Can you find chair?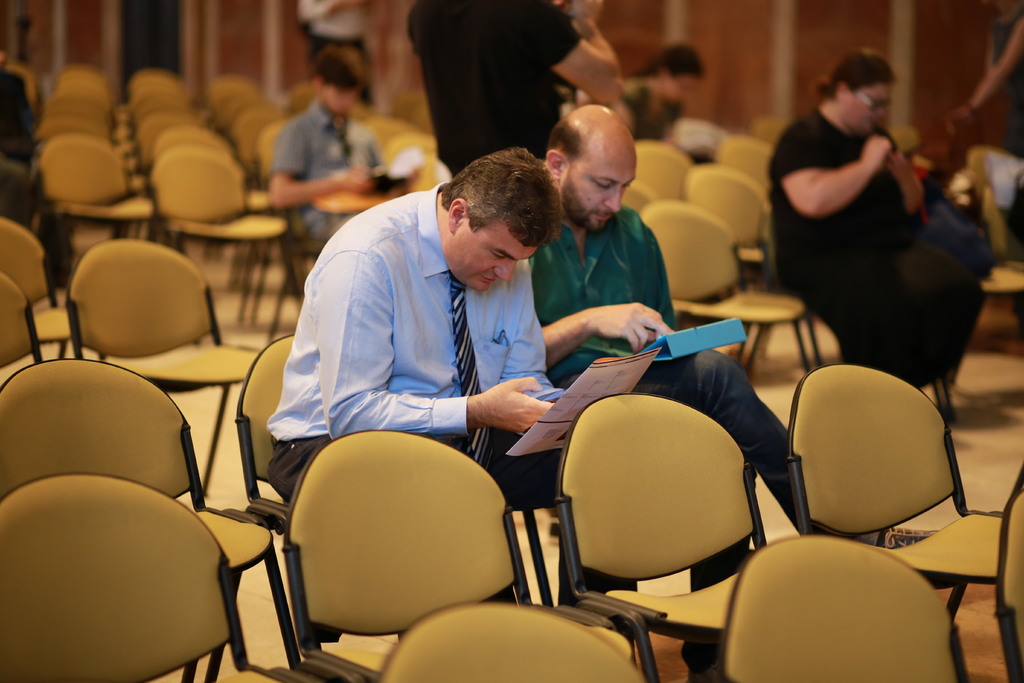
Yes, bounding box: box(719, 536, 971, 682).
